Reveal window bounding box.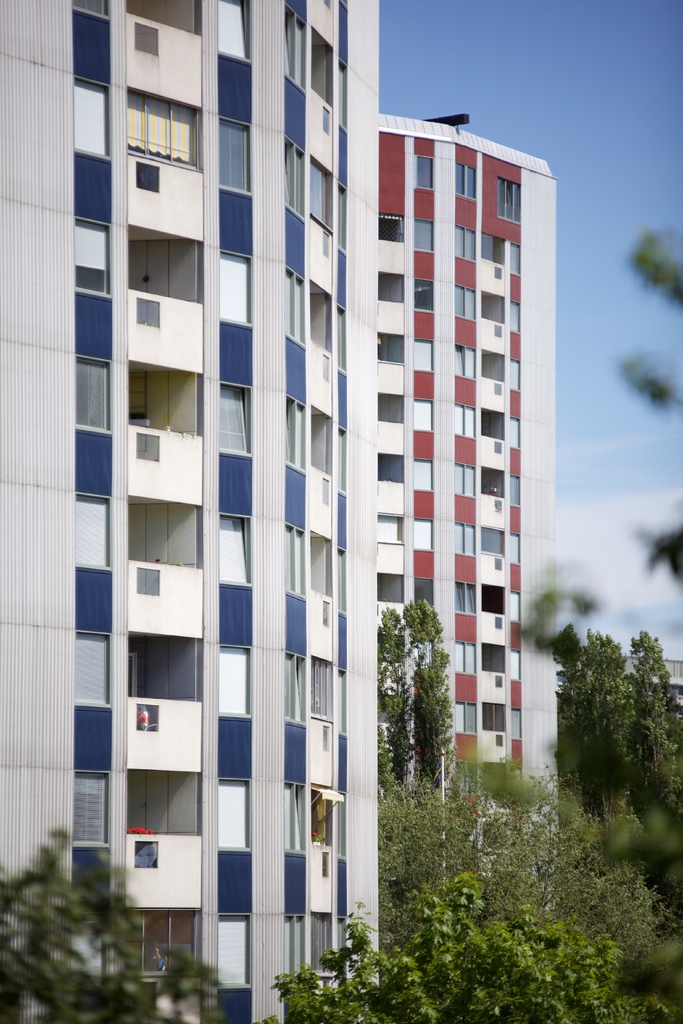
Revealed: (119,908,203,981).
